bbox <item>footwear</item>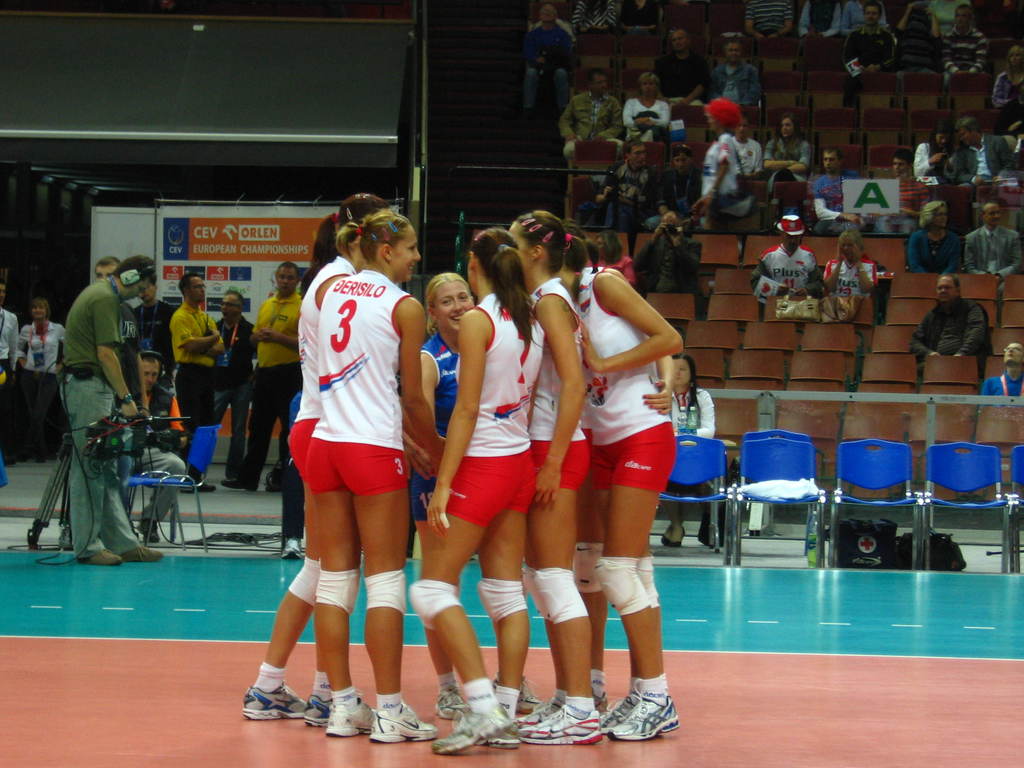
(x1=662, y1=524, x2=677, y2=545)
